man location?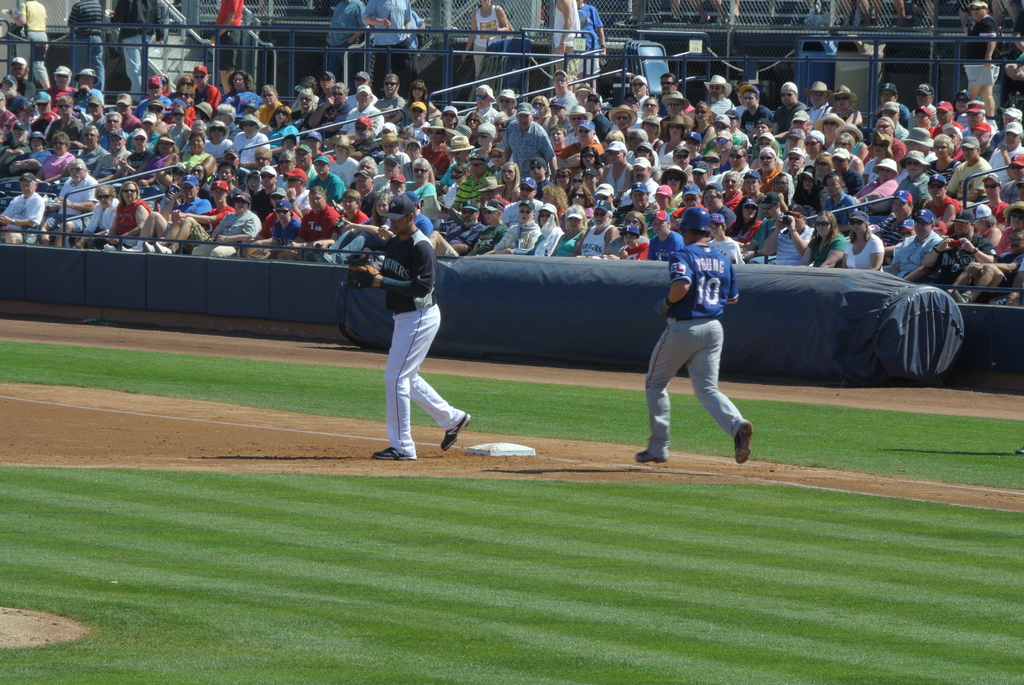
x1=930 y1=95 x2=963 y2=137
